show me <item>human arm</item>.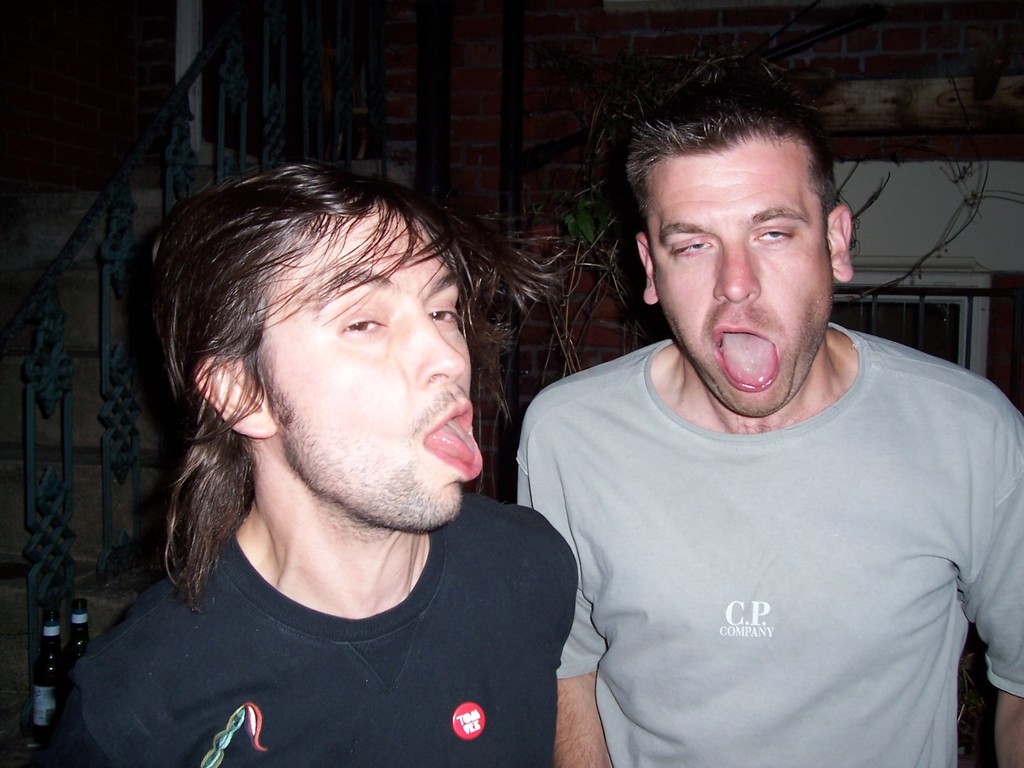
<item>human arm</item> is here: 977,467,1023,767.
